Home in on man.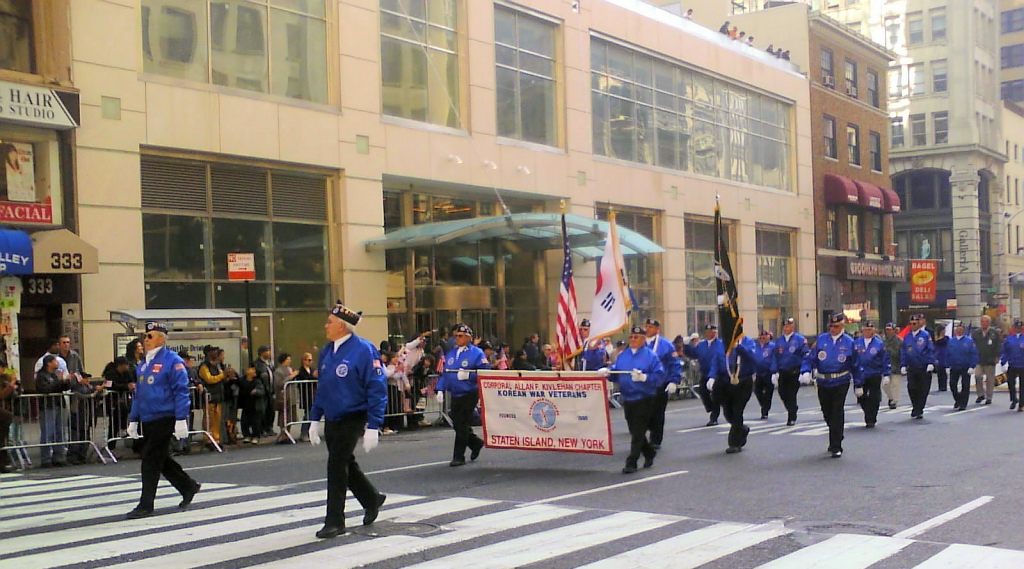
Homed in at bbox=(751, 327, 779, 420).
